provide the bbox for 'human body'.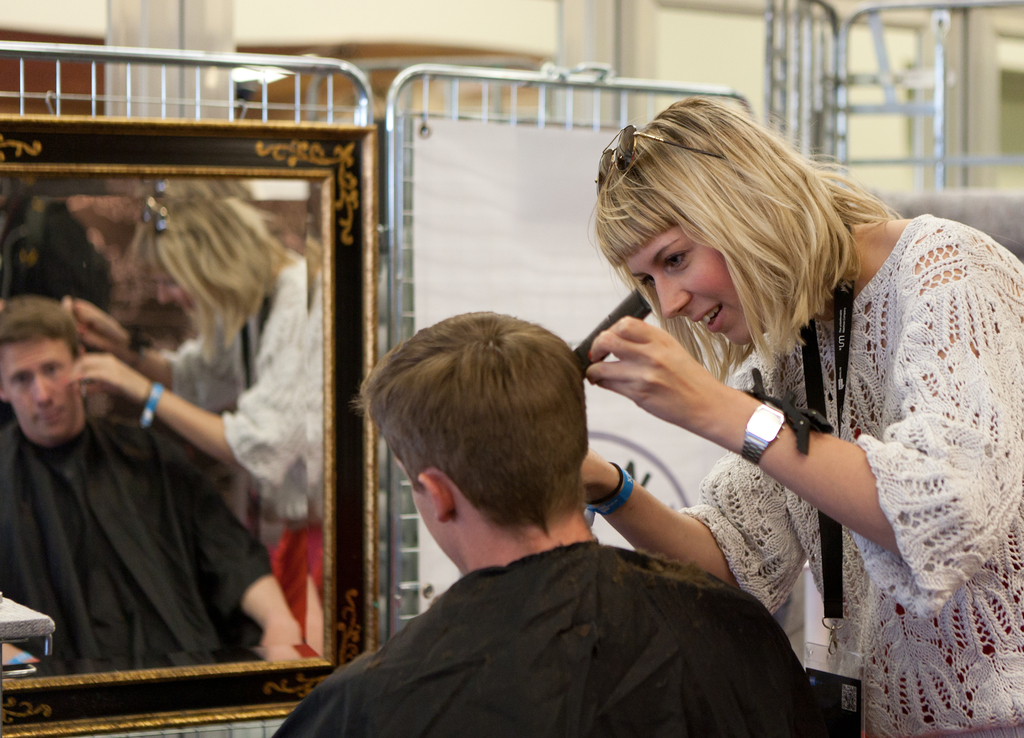
{"left": 581, "top": 90, "right": 1023, "bottom": 737}.
